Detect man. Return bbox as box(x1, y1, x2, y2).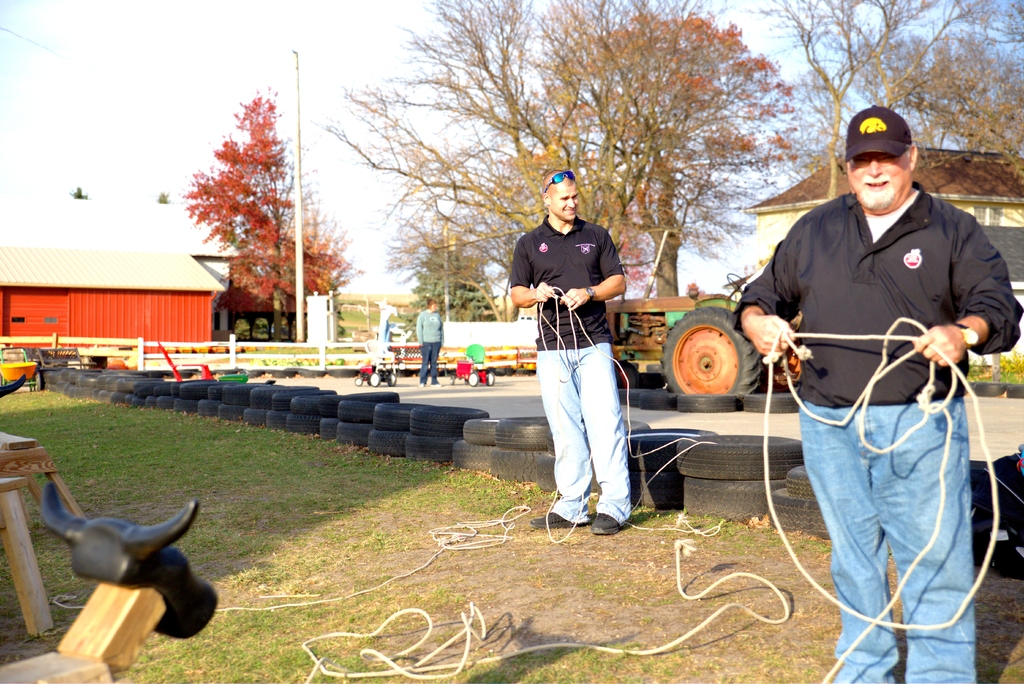
box(517, 156, 647, 542).
